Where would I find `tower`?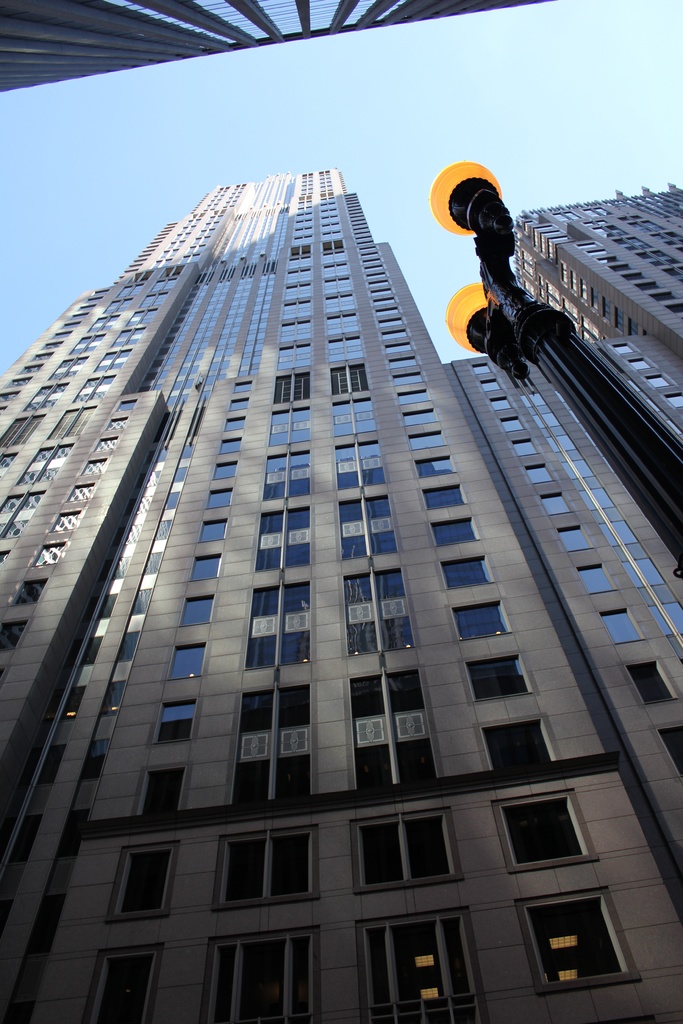
At select_region(0, 0, 538, 102).
